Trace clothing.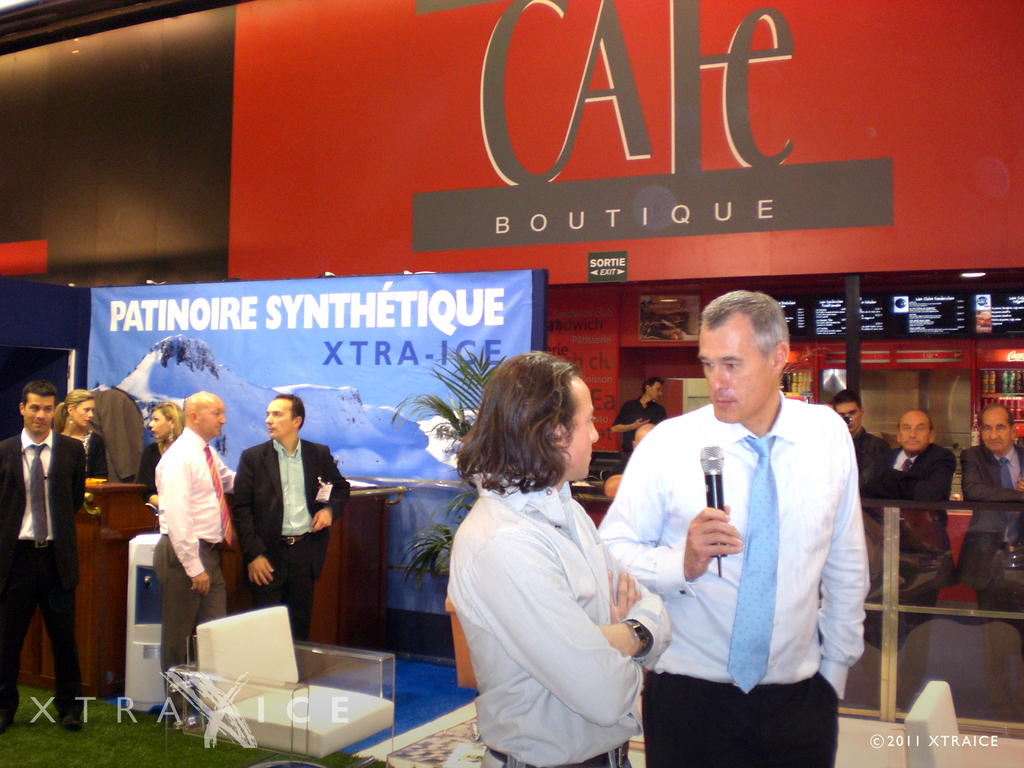
Traced to pyautogui.locateOnScreen(93, 388, 154, 484).
